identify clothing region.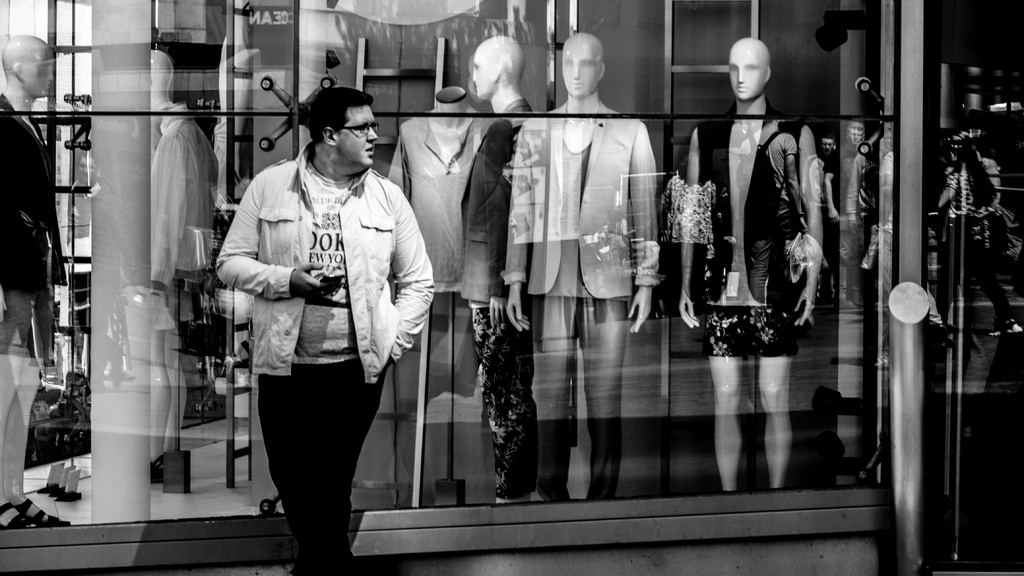
Region: 382/115/503/293.
